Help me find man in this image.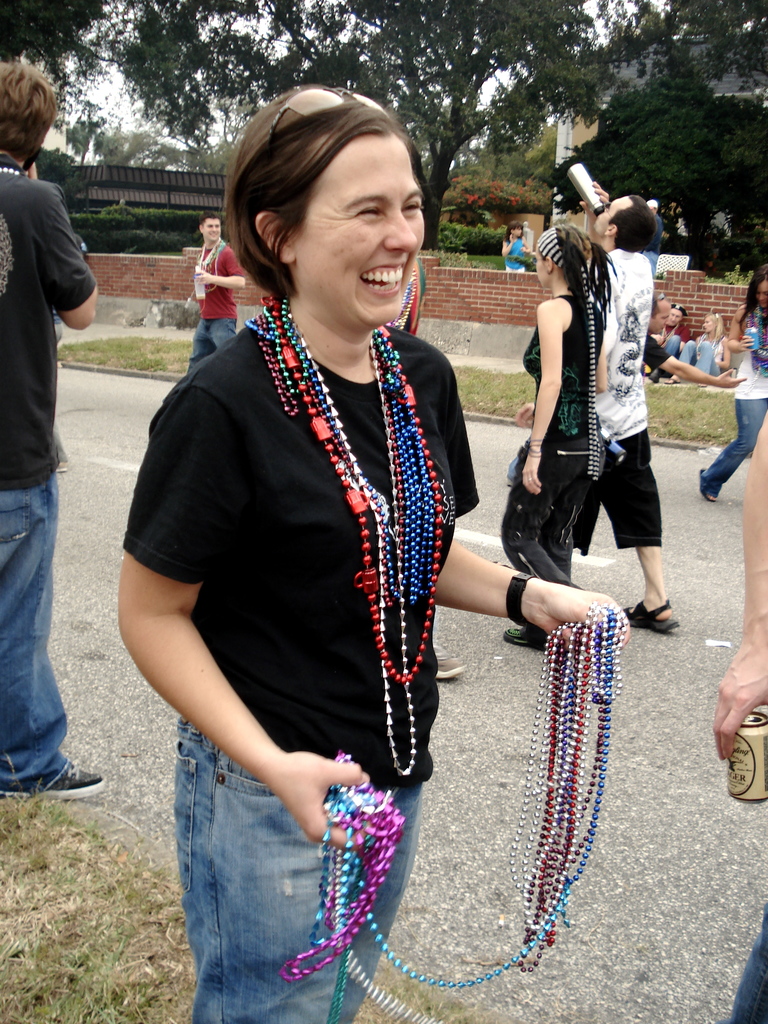
Found it: [x1=644, y1=197, x2=664, y2=278].
